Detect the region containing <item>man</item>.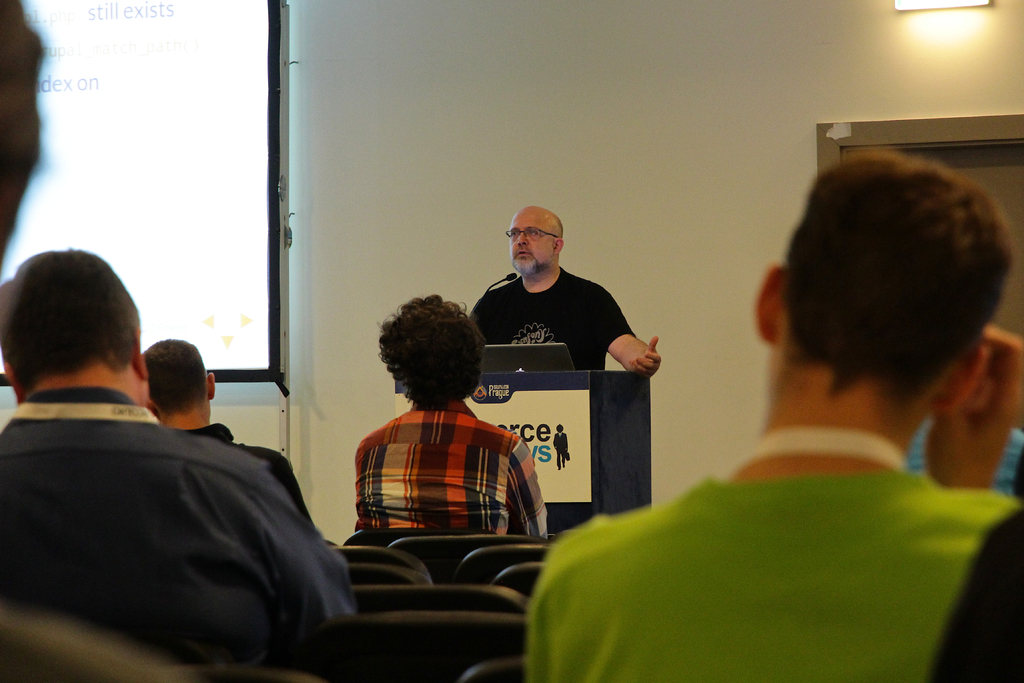
box=[465, 210, 657, 388].
